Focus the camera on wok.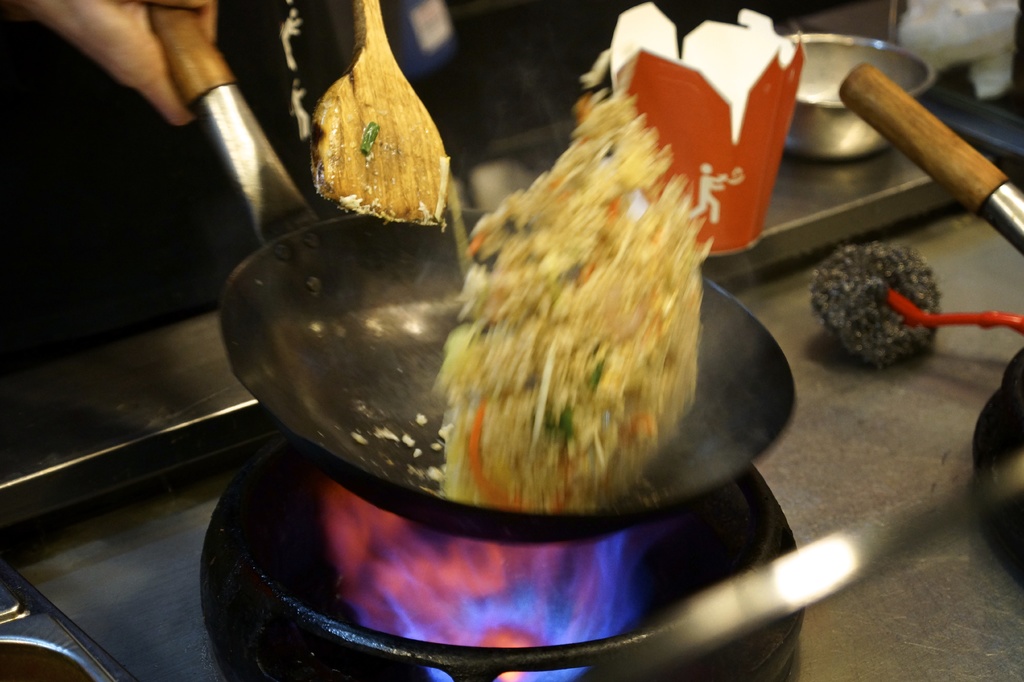
Focus region: 831/64/1023/596.
